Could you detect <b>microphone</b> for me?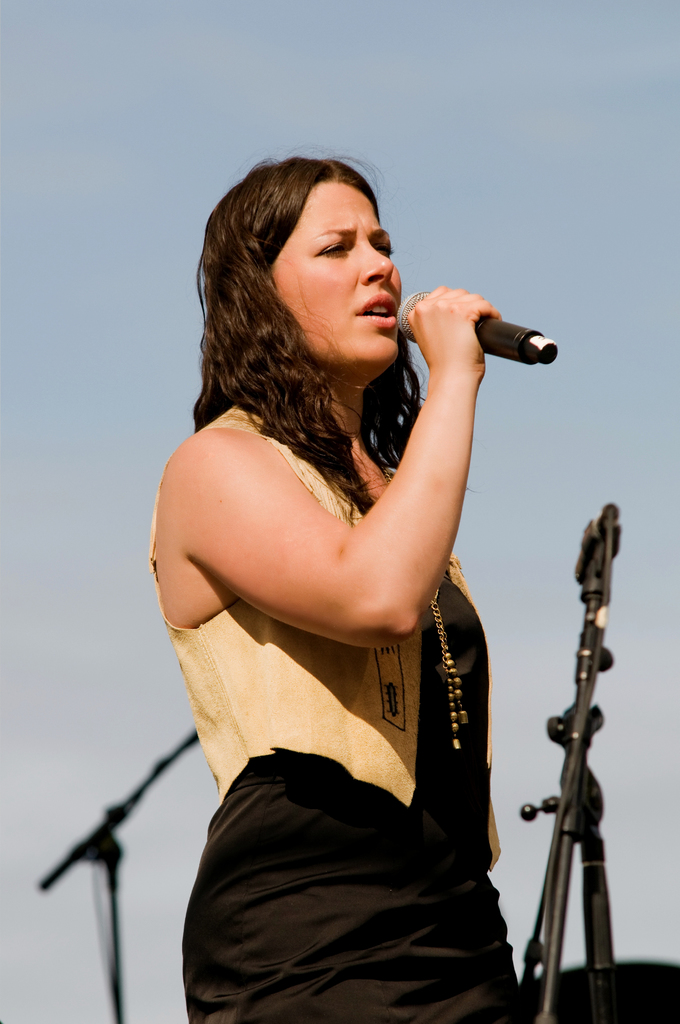
Detection result: locate(394, 274, 558, 384).
